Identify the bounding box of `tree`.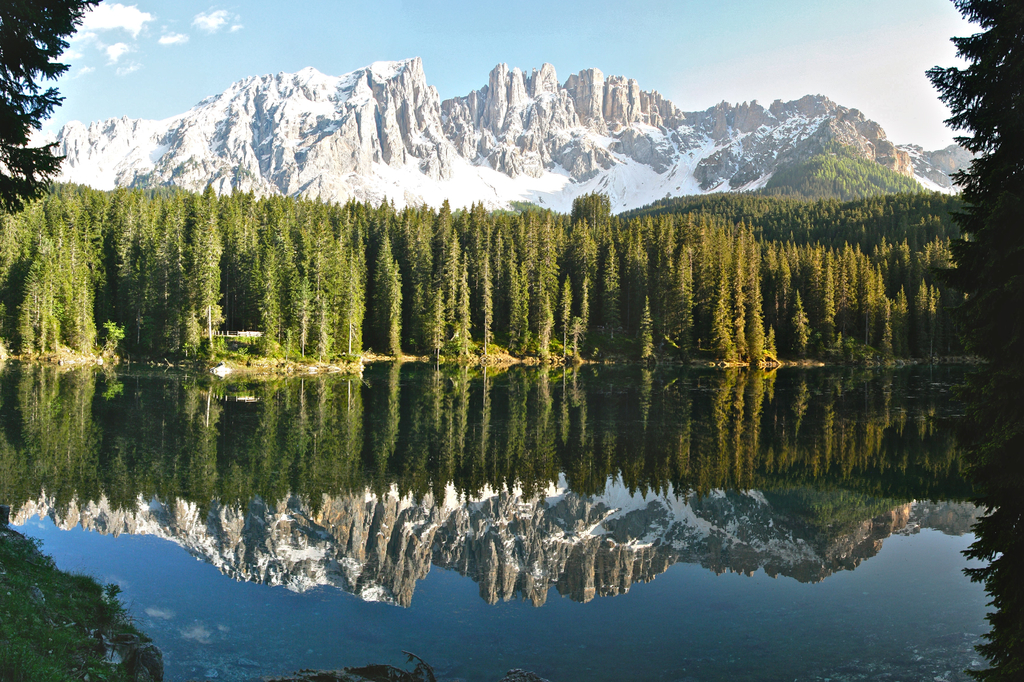
rect(916, 0, 1023, 681).
